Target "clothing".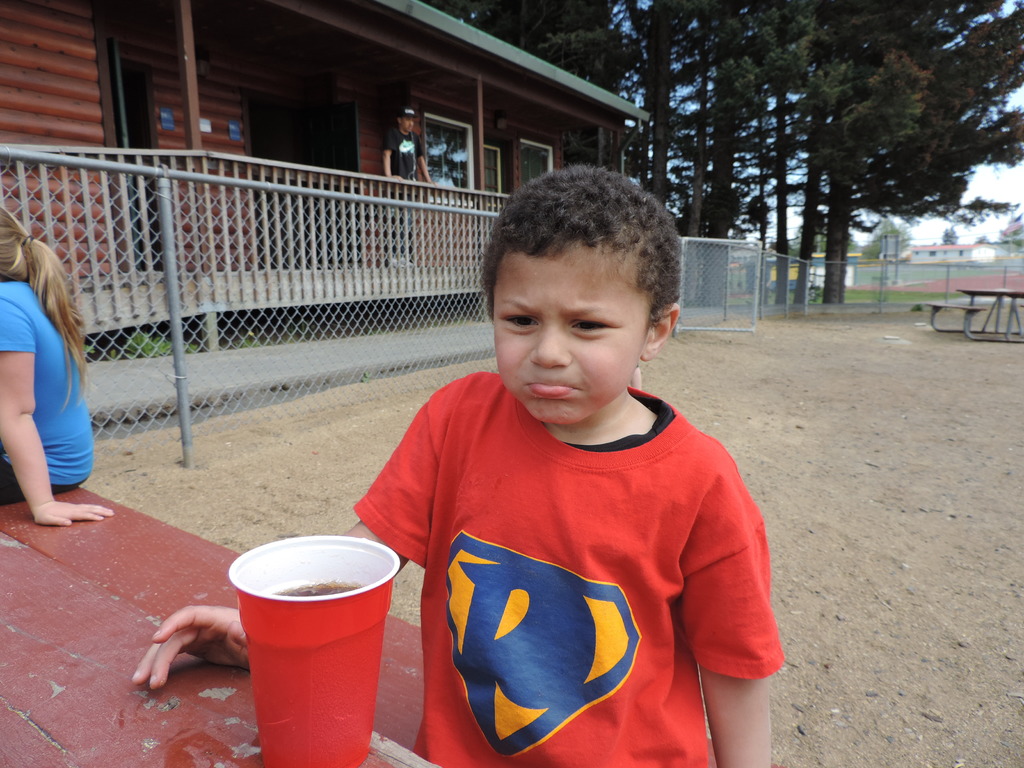
Target region: box=[378, 124, 422, 254].
